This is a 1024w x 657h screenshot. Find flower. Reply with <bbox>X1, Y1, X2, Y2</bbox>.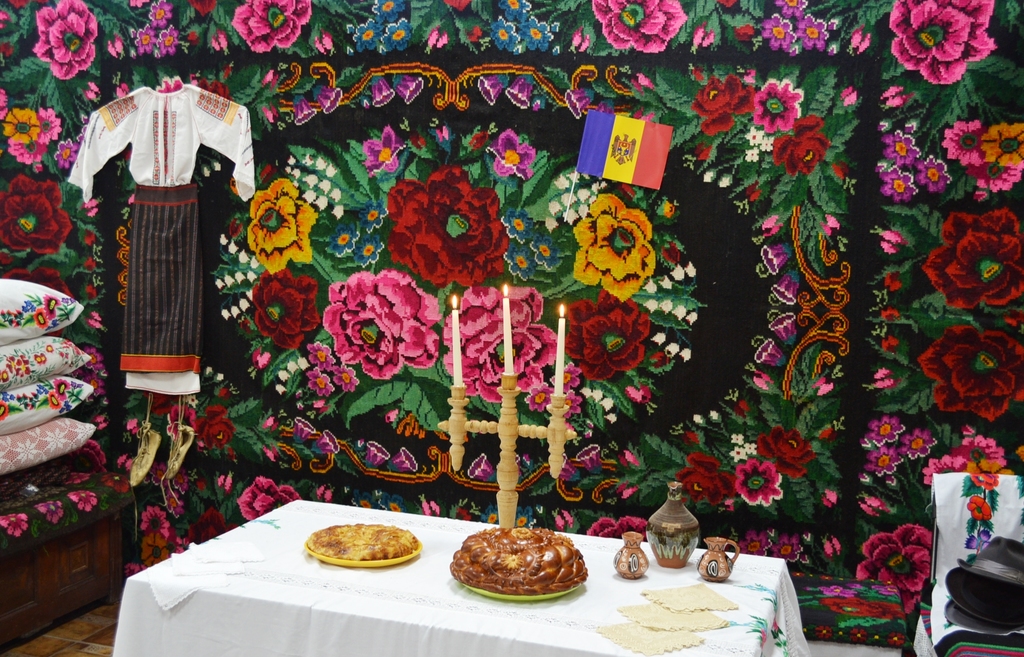
<bbox>244, 179, 317, 276</bbox>.
